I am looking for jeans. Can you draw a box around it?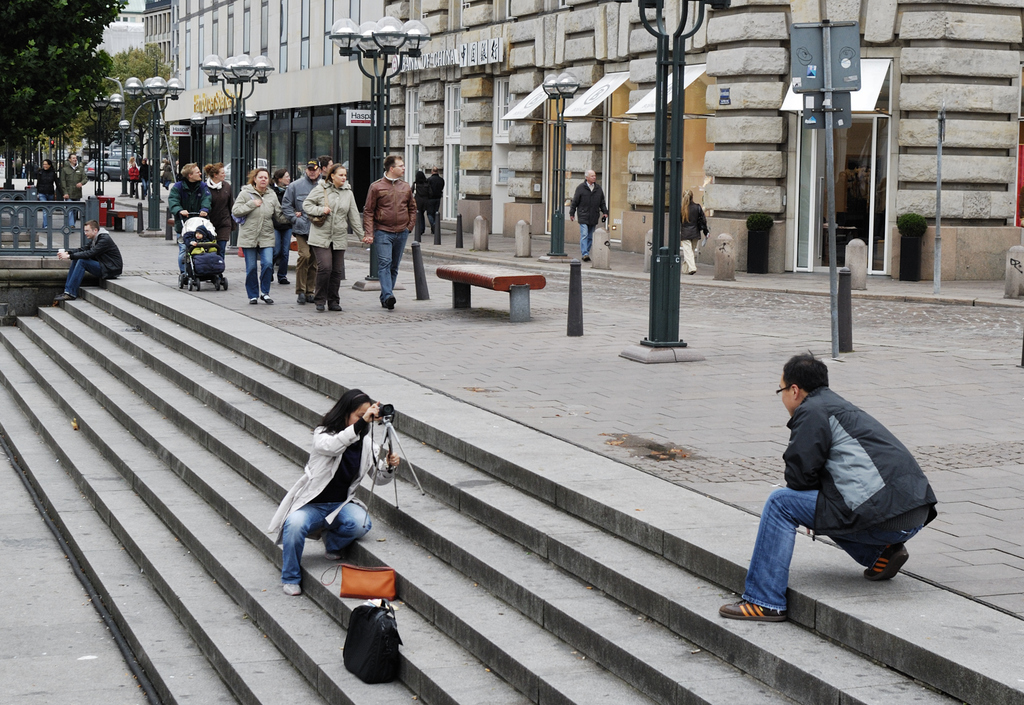
Sure, the bounding box is Rect(61, 260, 115, 293).
